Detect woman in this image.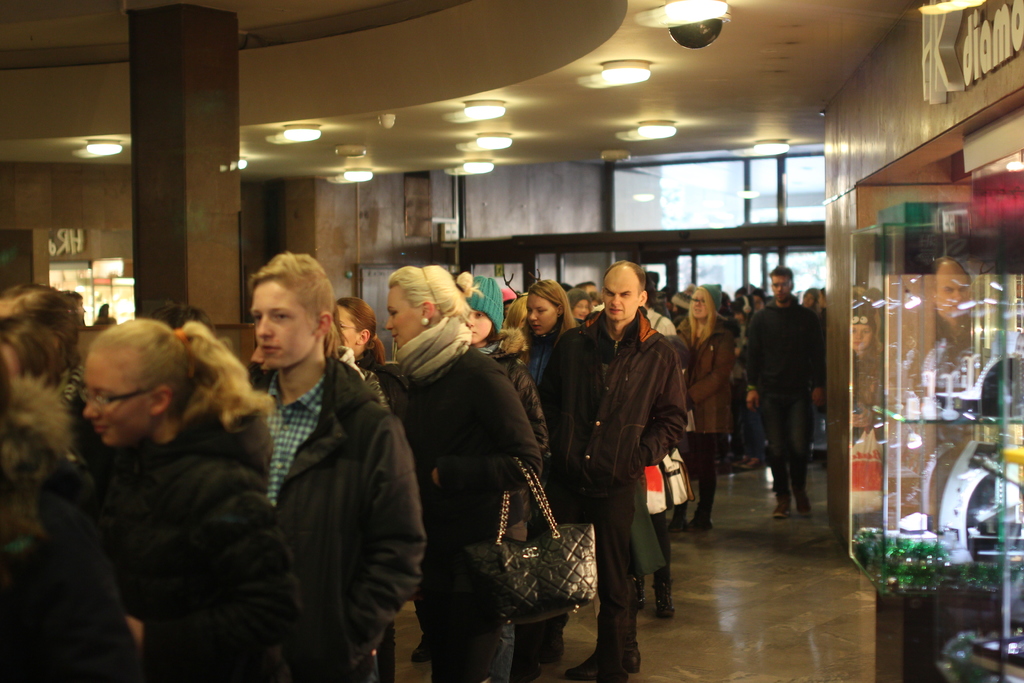
Detection: (54, 286, 307, 673).
